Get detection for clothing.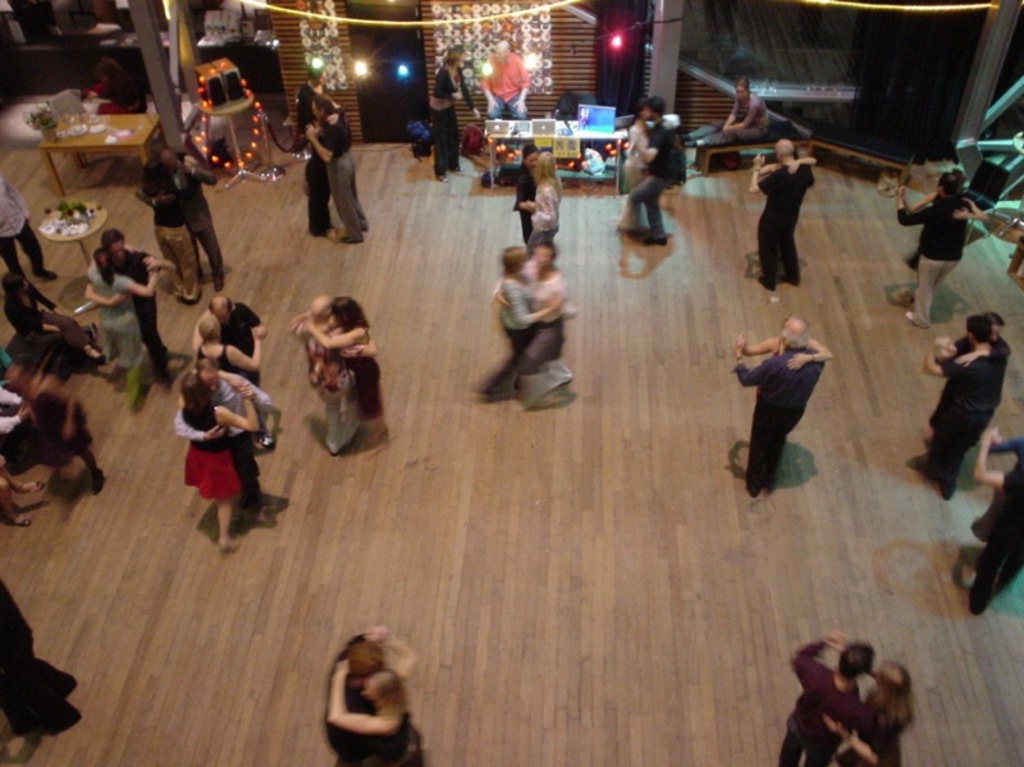
Detection: 506:164:534:241.
